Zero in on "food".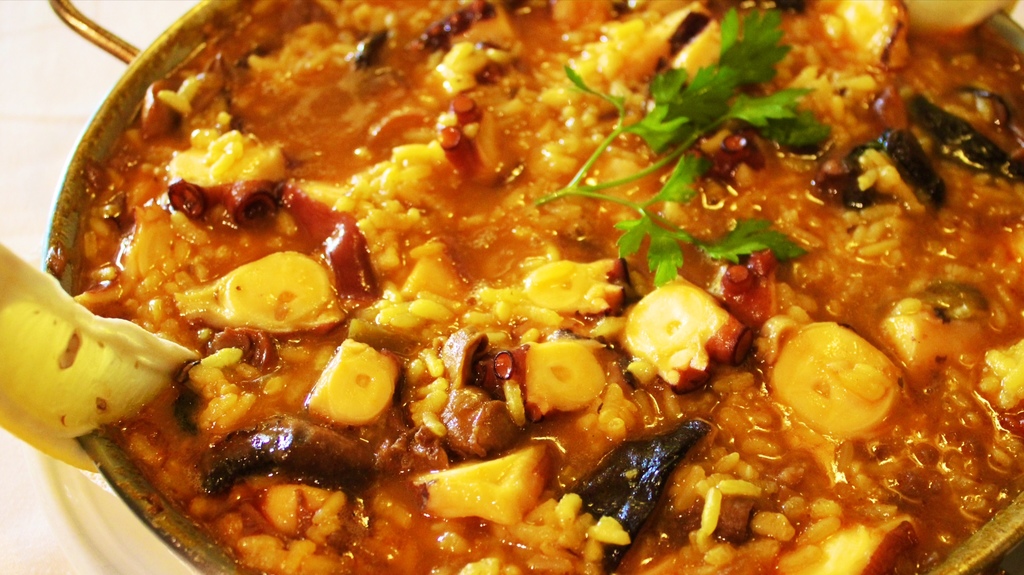
Zeroed in: 0,0,1023,574.
